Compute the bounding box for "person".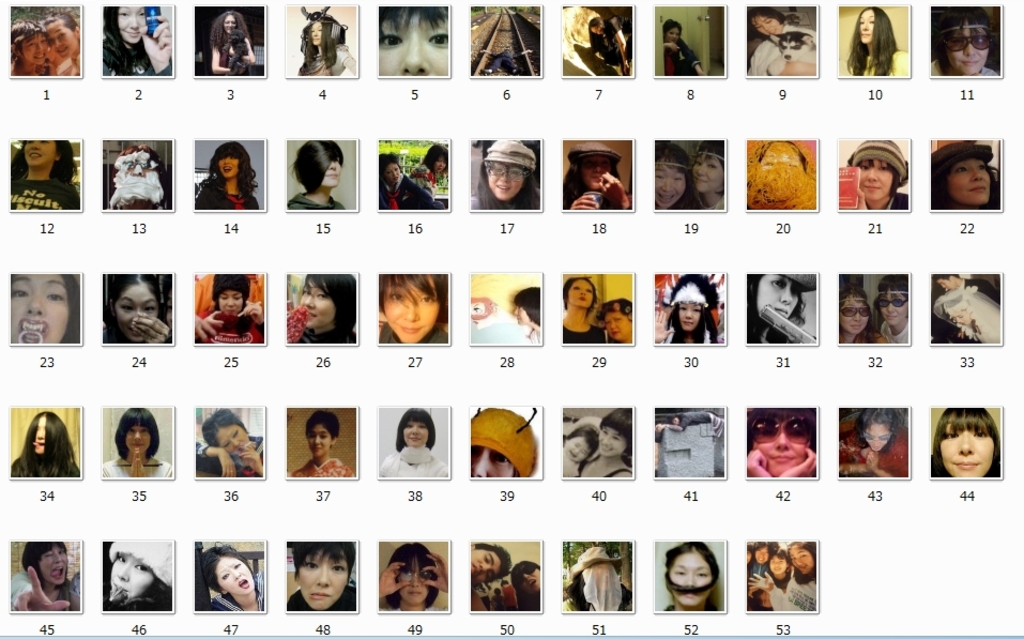
box=[747, 541, 774, 577].
